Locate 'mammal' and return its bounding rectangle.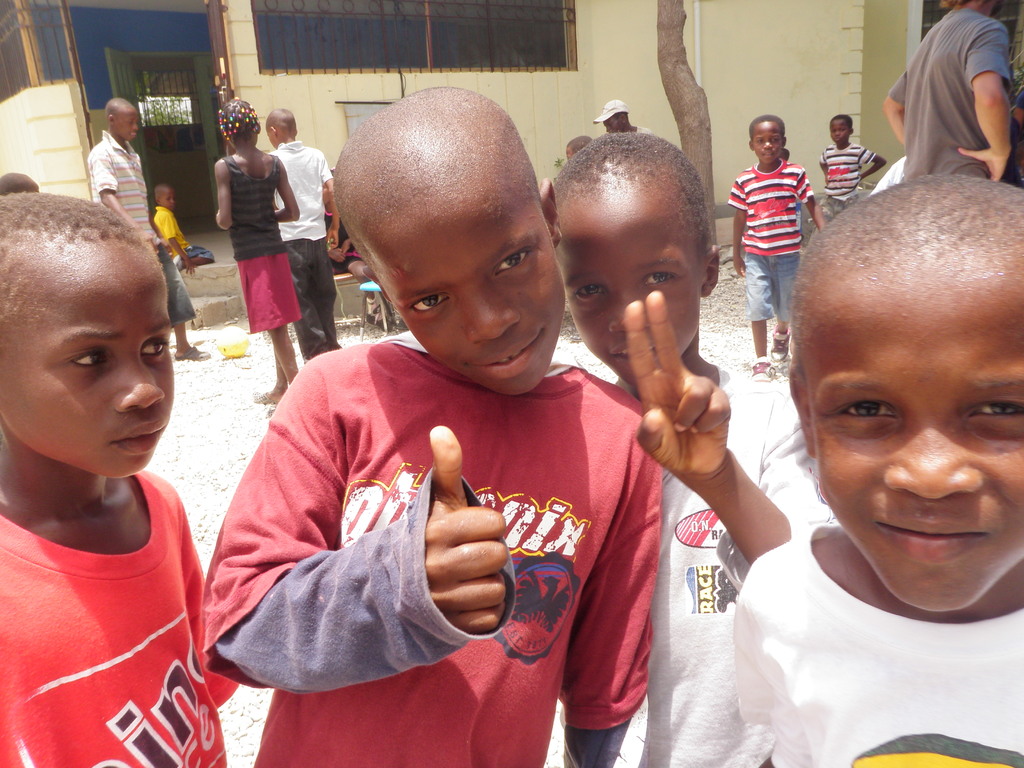
x1=0 y1=172 x2=35 y2=191.
